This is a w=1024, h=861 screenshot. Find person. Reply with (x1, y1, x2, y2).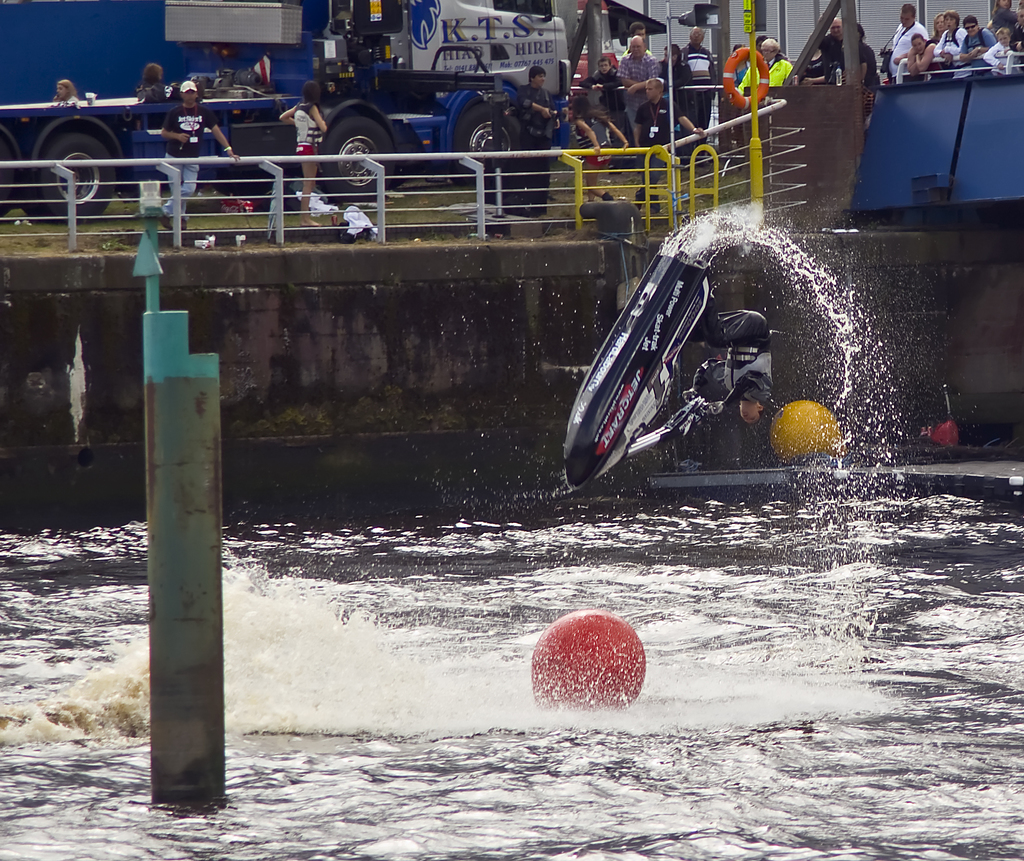
(163, 83, 217, 223).
